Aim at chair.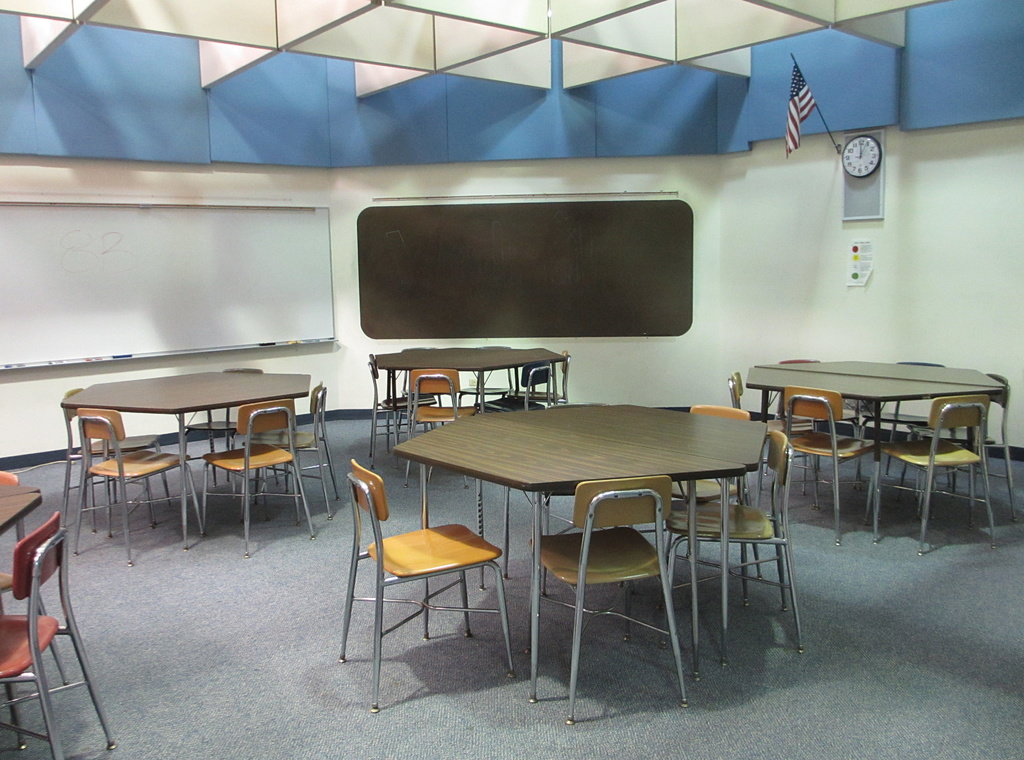
Aimed at <bbox>340, 445, 511, 687</bbox>.
